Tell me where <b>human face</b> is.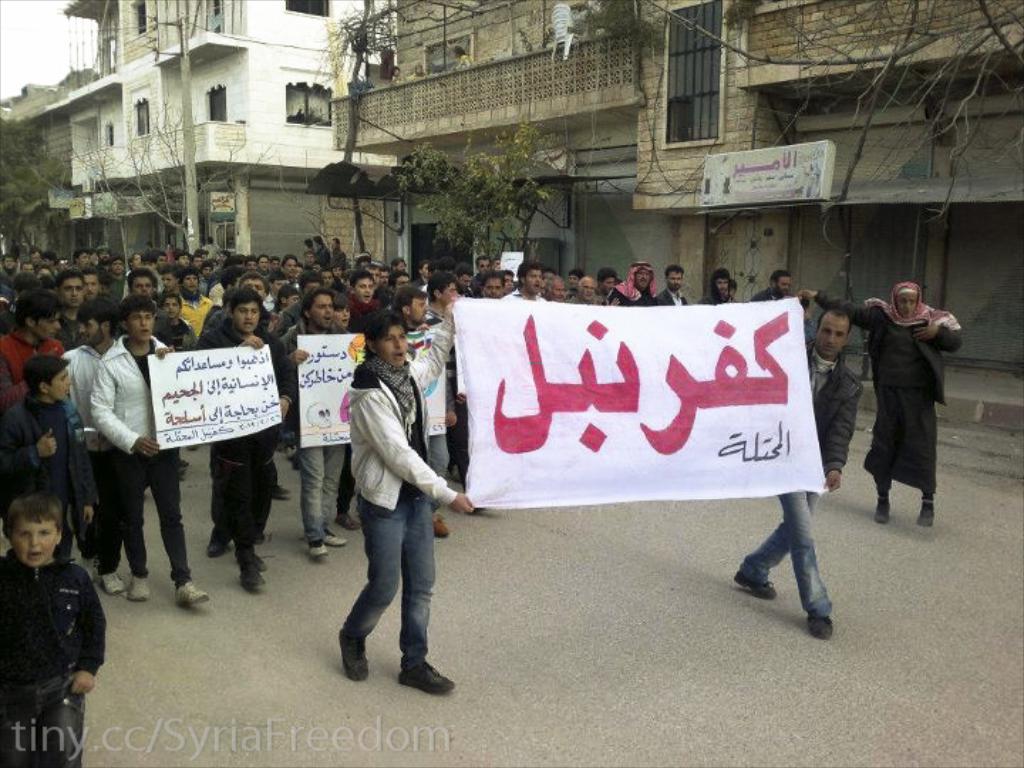
<b>human face</b> is at <bbox>381, 274, 391, 286</bbox>.
